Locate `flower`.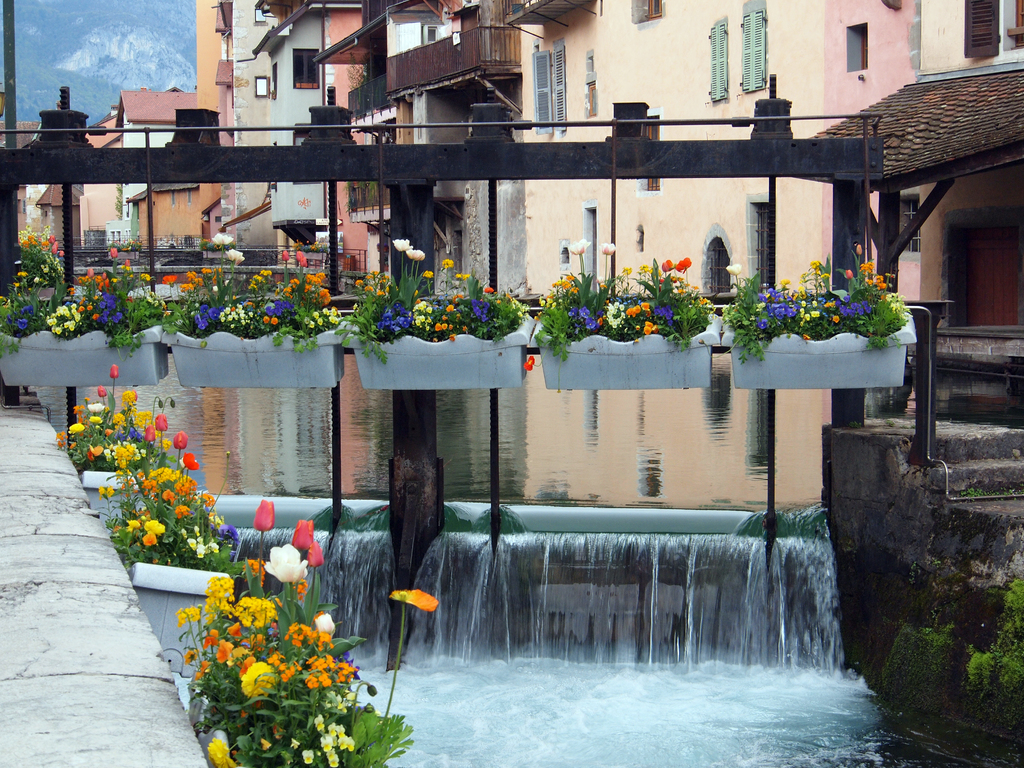
Bounding box: {"left": 225, "top": 245, "right": 244, "bottom": 269}.
